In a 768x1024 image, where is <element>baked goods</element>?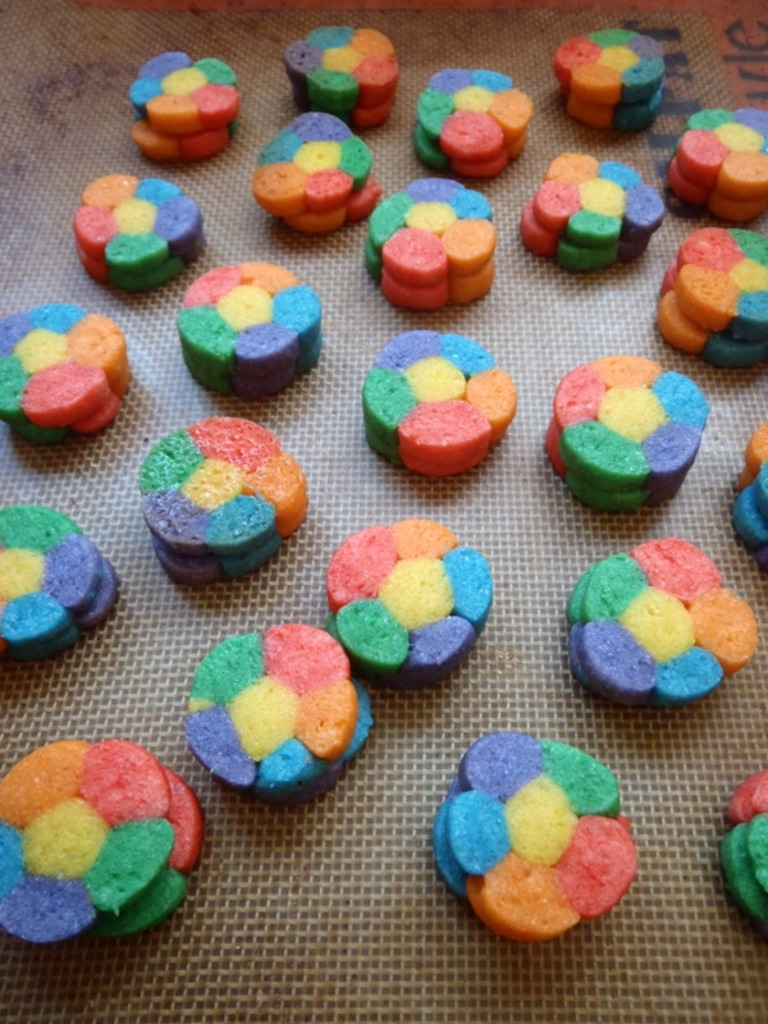
134, 415, 310, 589.
